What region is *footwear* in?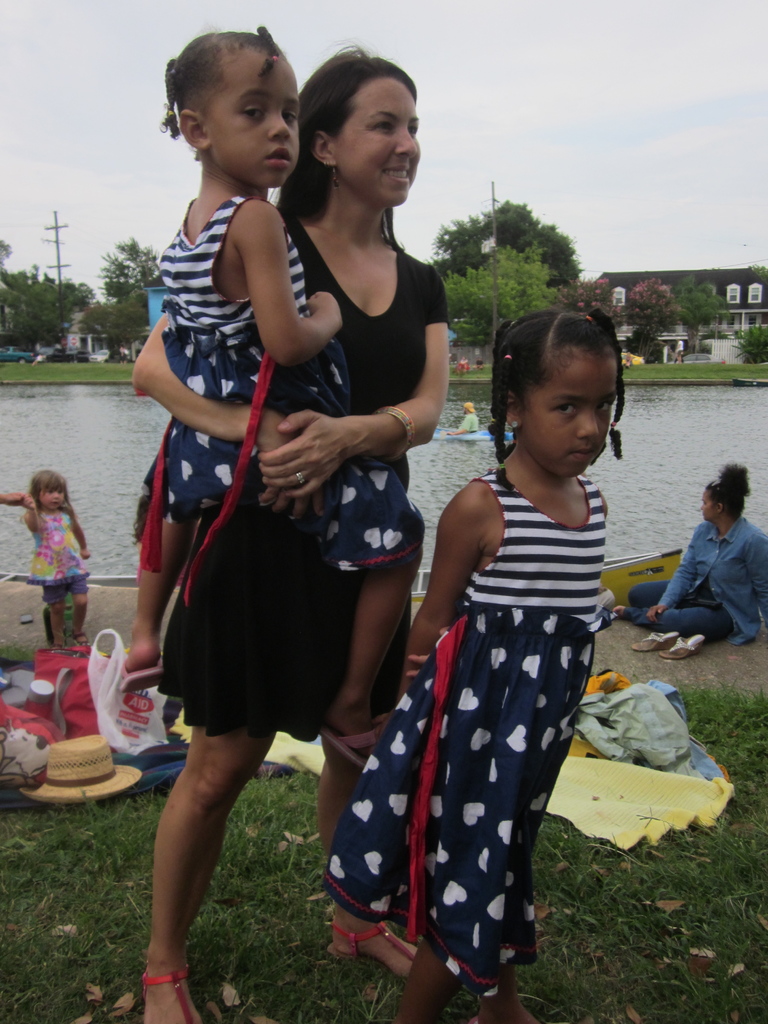
470/1016/539/1023.
